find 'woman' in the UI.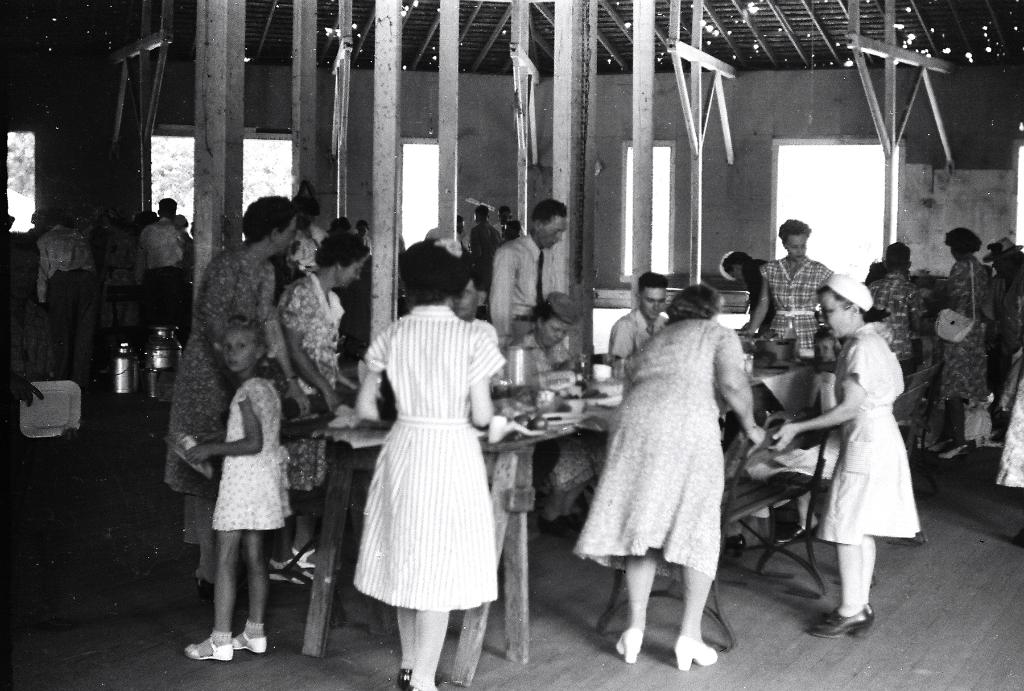
UI element at (left=760, top=269, right=925, bottom=644).
